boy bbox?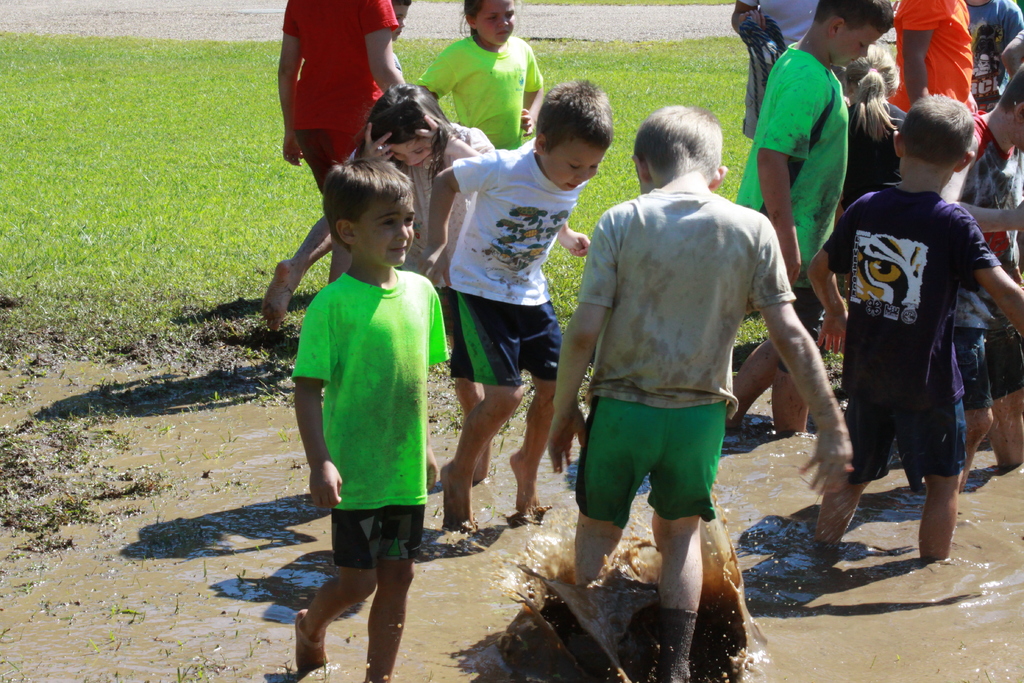
region(803, 93, 1023, 557)
